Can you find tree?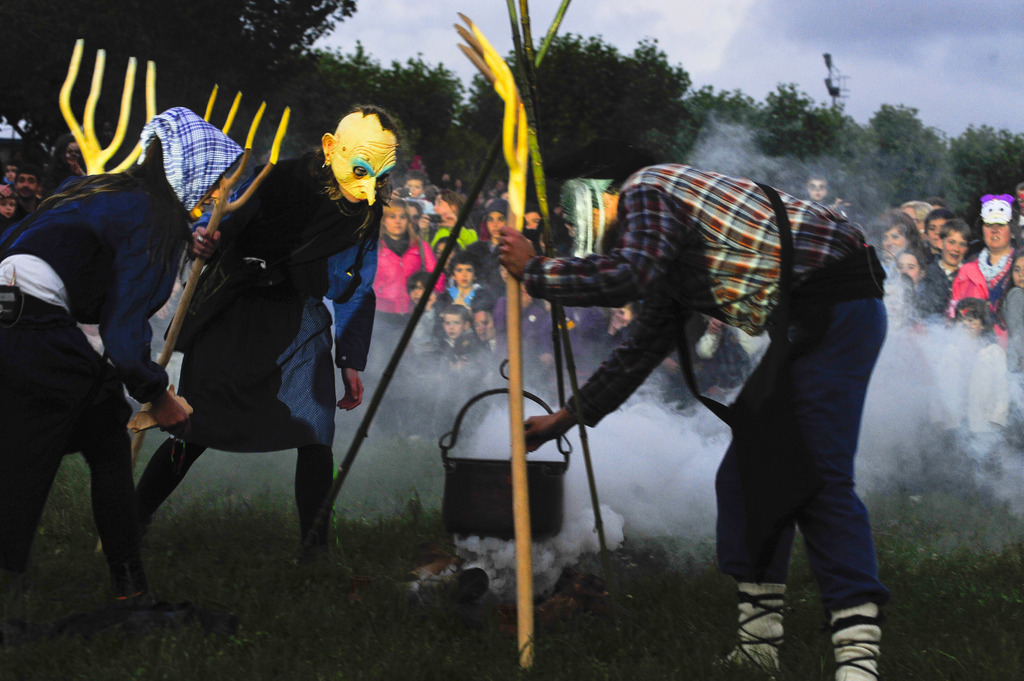
Yes, bounding box: x1=263 y1=48 x2=458 y2=186.
